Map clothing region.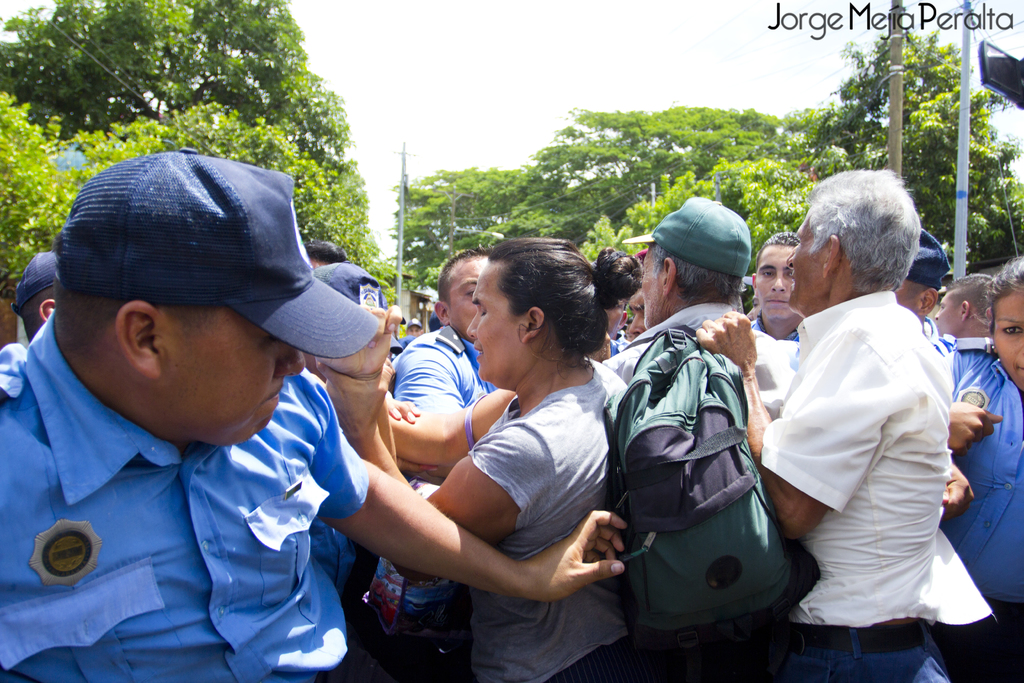
Mapped to pyautogui.locateOnScreen(755, 222, 982, 675).
